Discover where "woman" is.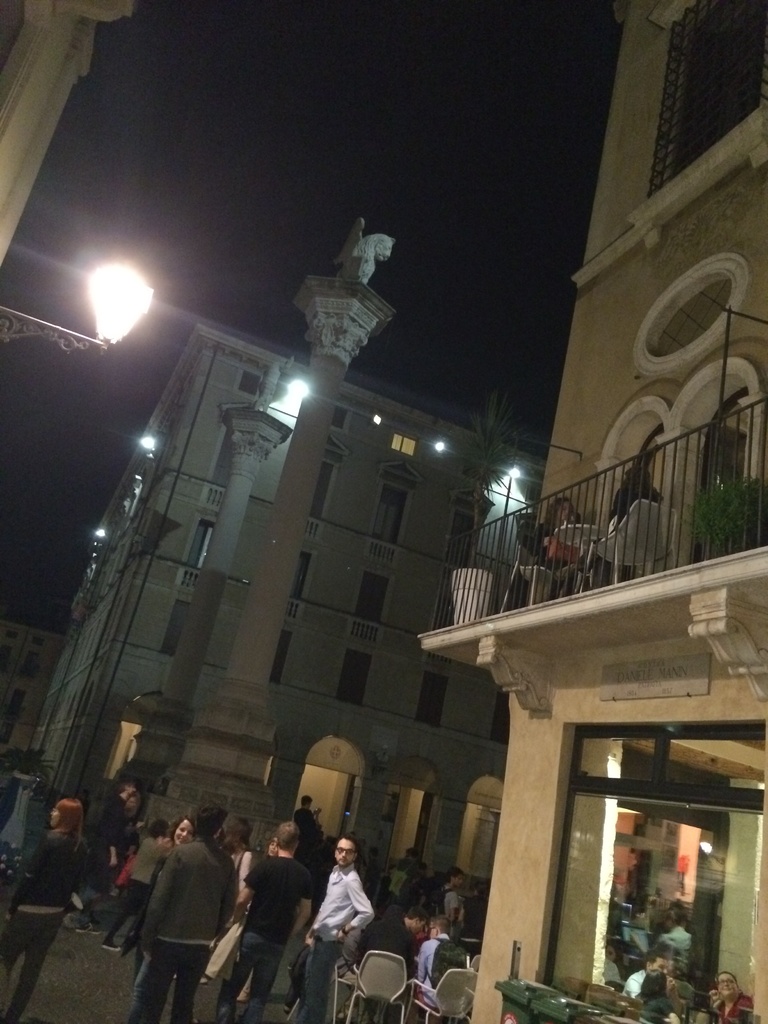
Discovered at x1=0, y1=797, x2=86, y2=1023.
